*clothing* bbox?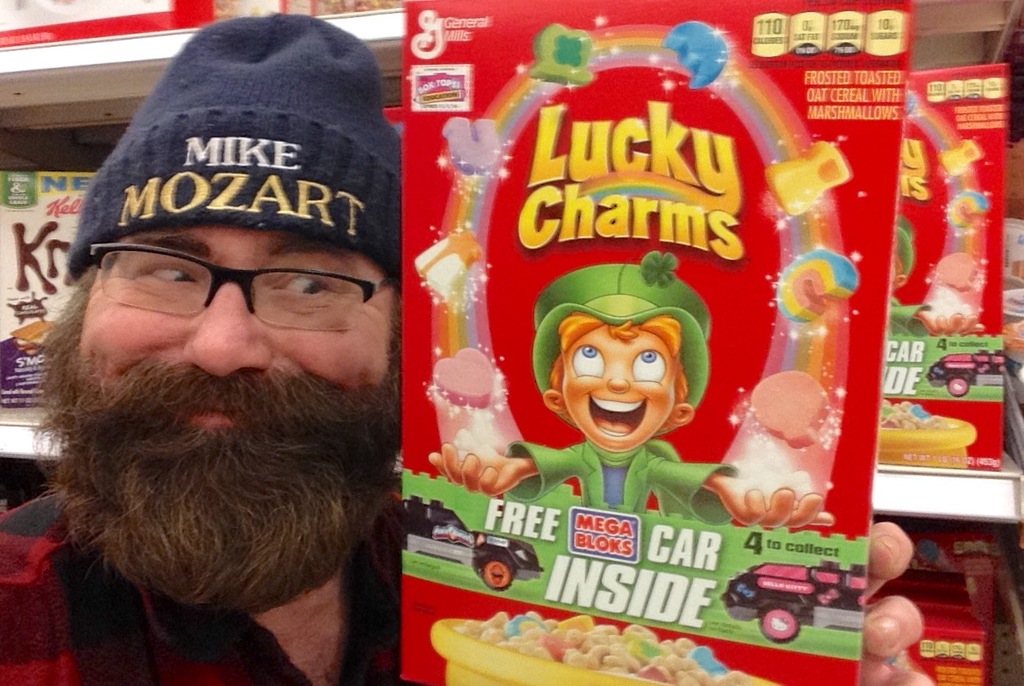
0/492/398/683
